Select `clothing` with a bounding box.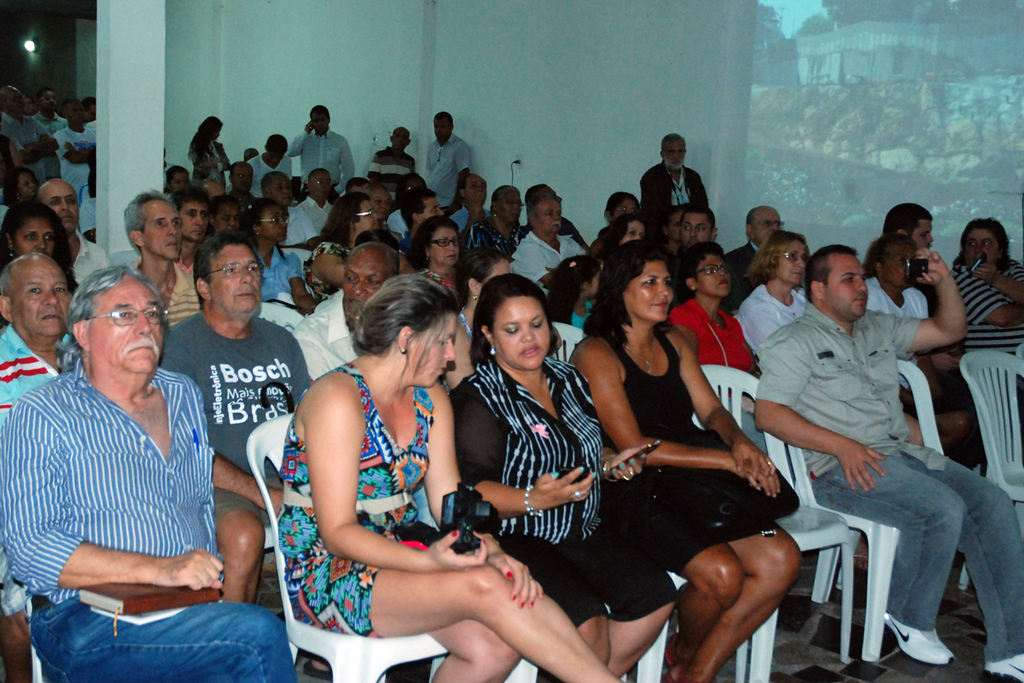
bbox(288, 127, 349, 190).
